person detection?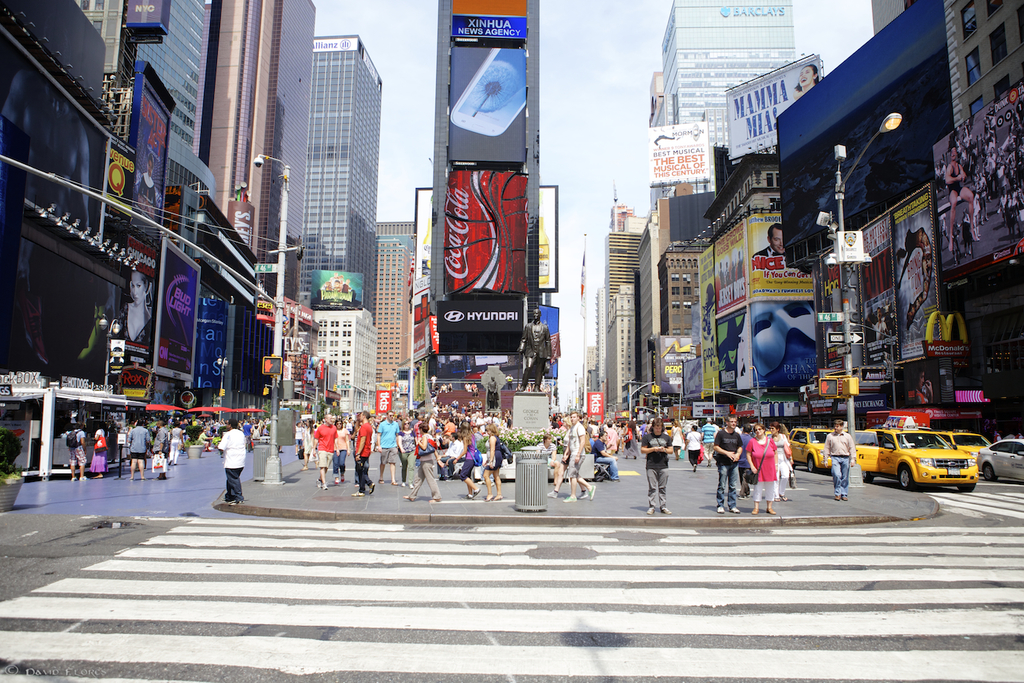
box(730, 259, 736, 301)
